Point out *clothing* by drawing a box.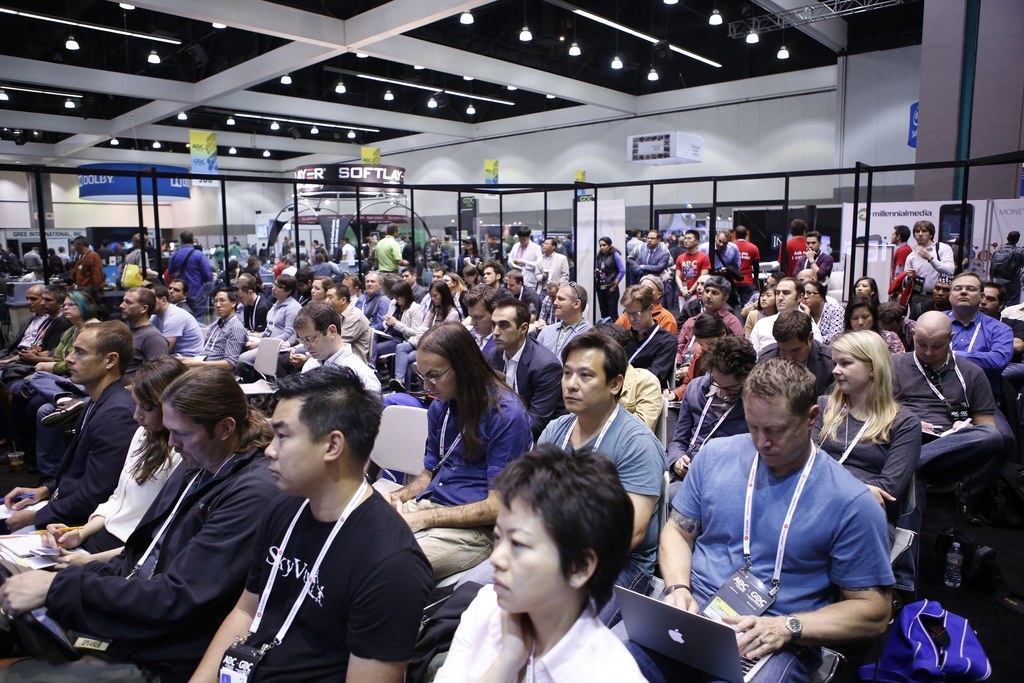
402 242 420 266.
